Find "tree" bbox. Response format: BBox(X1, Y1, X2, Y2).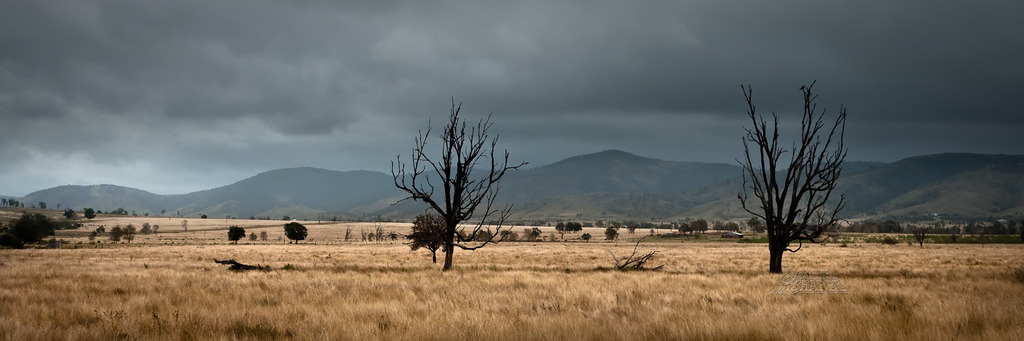
BBox(283, 221, 308, 246).
